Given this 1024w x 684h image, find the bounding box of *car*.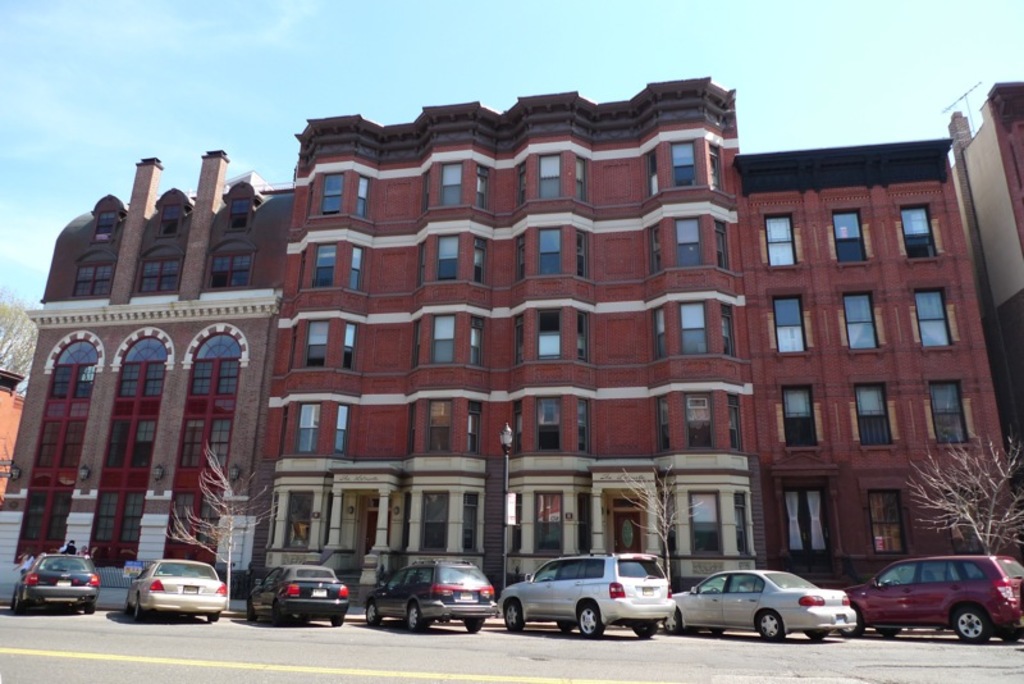
846:555:1020:644.
